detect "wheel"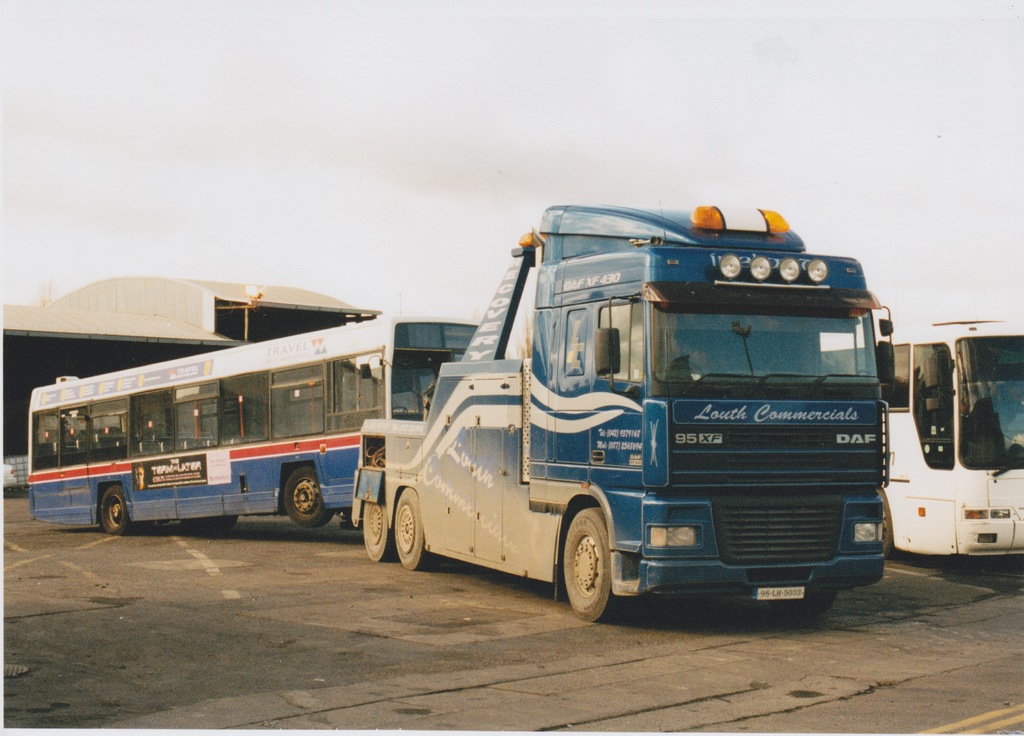
<bbox>769, 593, 845, 619</bbox>
